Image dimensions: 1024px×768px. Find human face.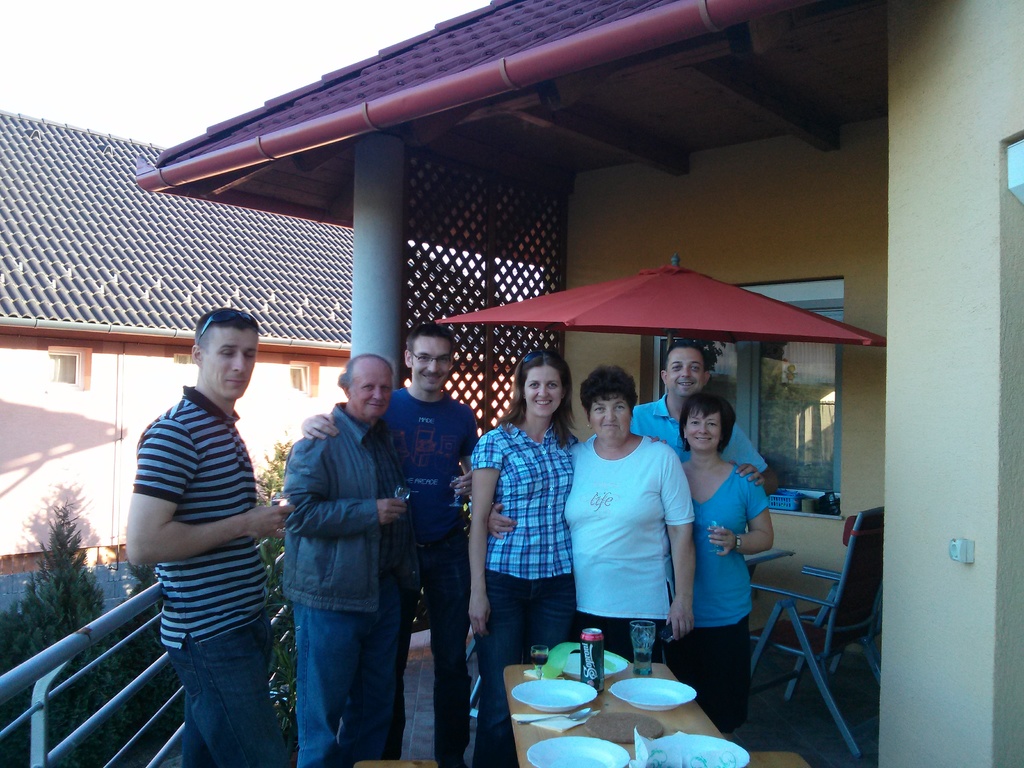
left=522, top=362, right=562, bottom=419.
